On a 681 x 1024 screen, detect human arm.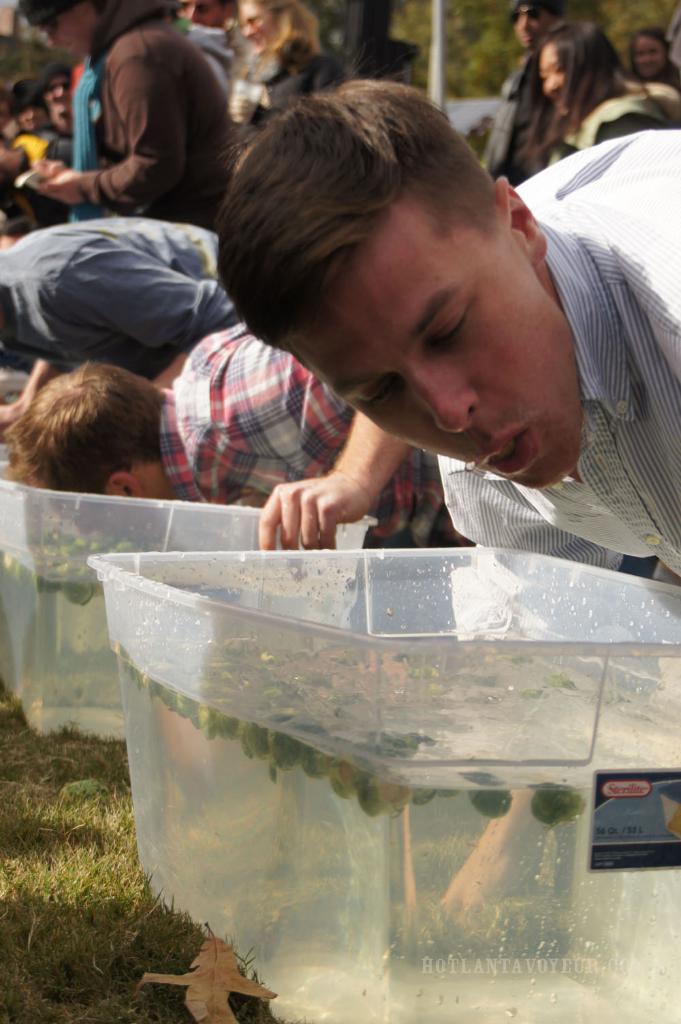
locate(46, 238, 246, 391).
